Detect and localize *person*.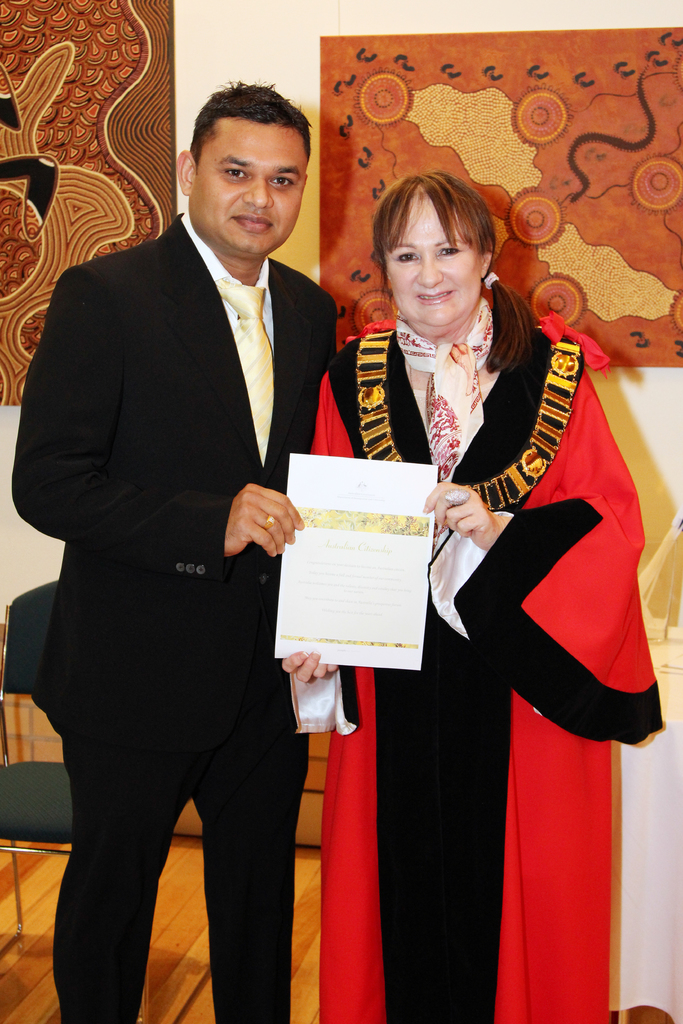
Localized at region(23, 55, 352, 1023).
